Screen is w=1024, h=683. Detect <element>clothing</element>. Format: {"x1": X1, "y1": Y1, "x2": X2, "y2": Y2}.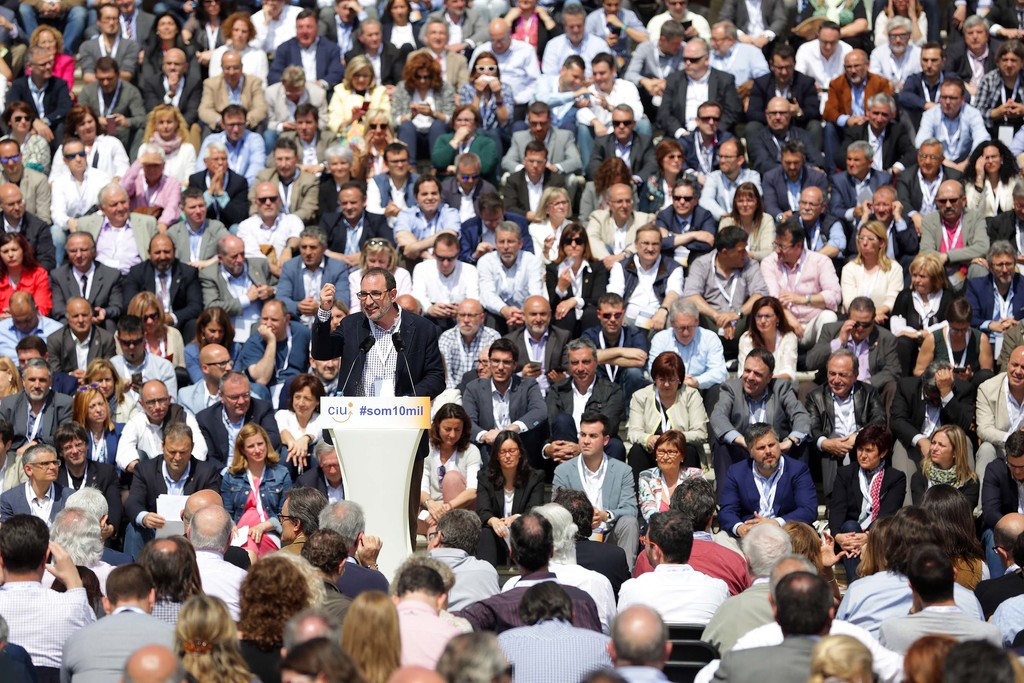
{"x1": 36, "y1": 327, "x2": 120, "y2": 384}.
